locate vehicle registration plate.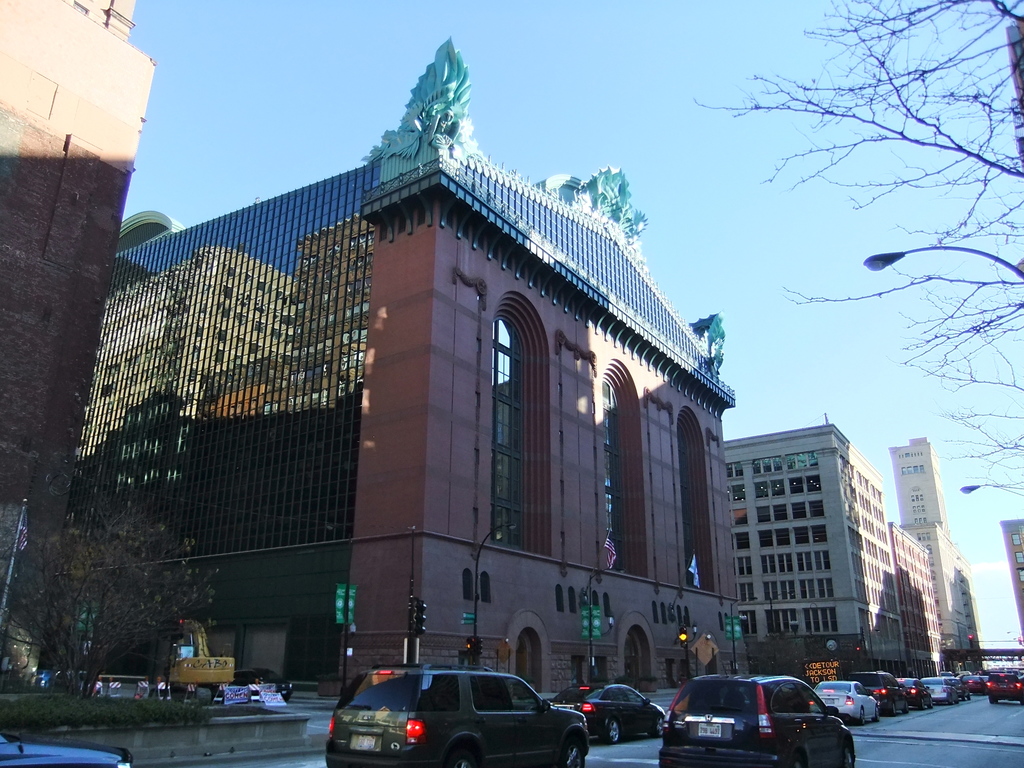
Bounding box: Rect(351, 735, 380, 751).
